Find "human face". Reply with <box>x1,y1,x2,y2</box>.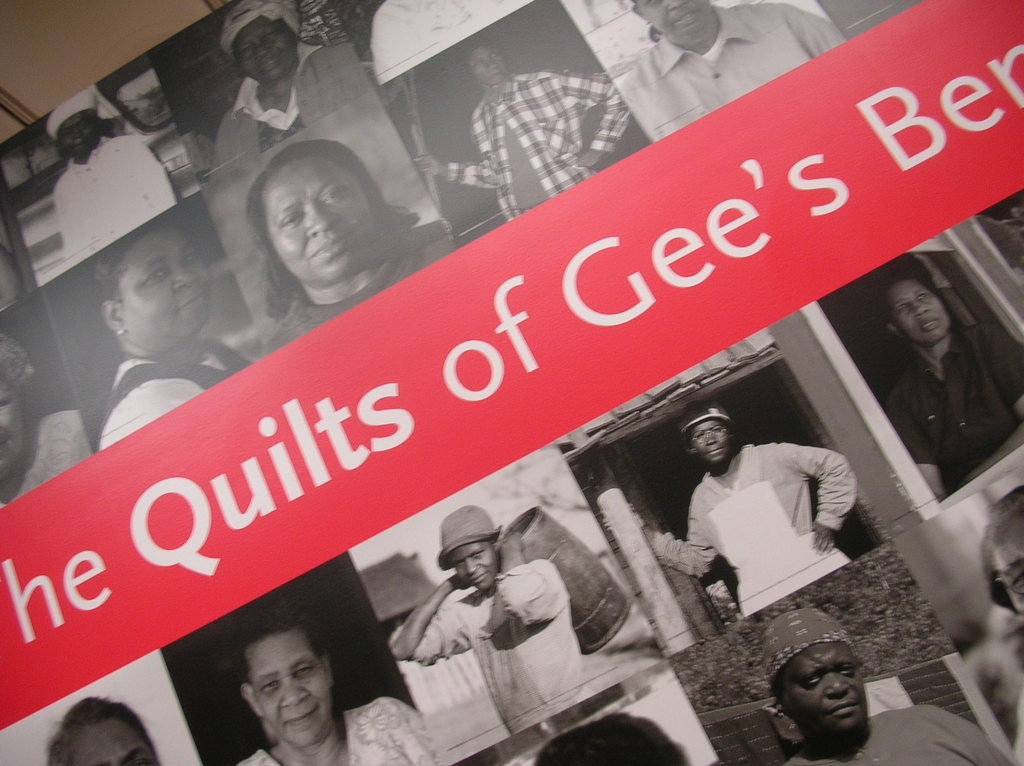
<box>60,702,164,765</box>.
